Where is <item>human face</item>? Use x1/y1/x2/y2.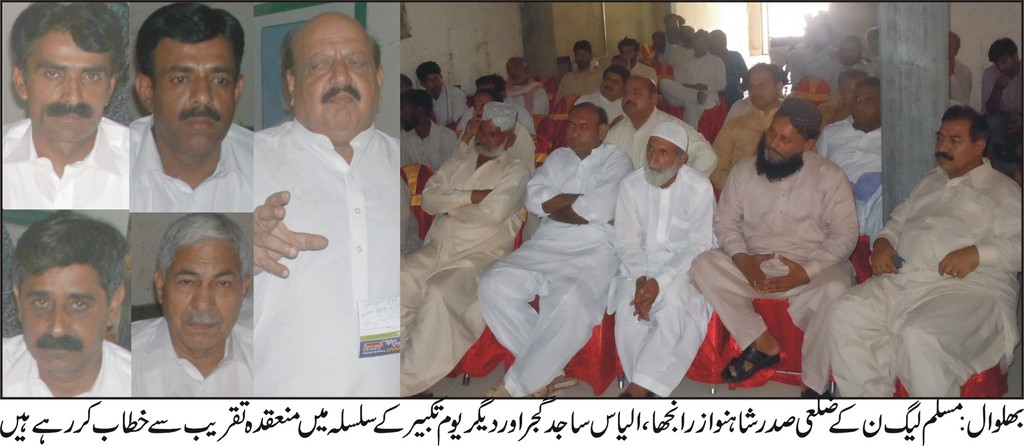
470/116/515/160.
